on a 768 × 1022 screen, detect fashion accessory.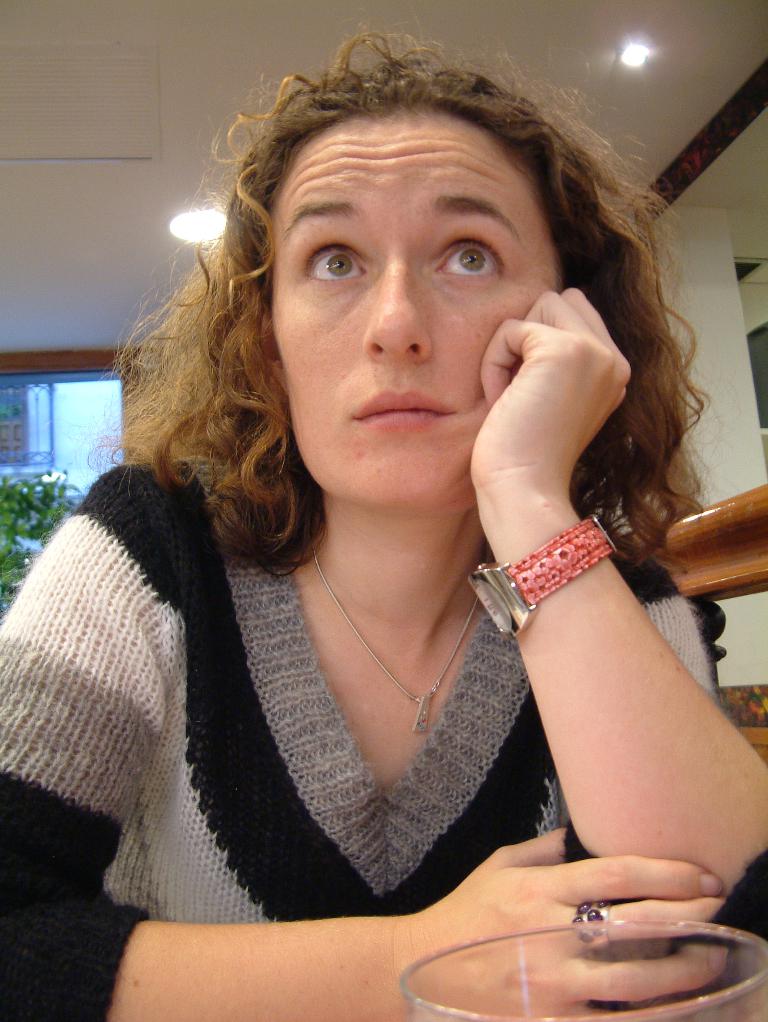
(left=571, top=898, right=610, bottom=956).
